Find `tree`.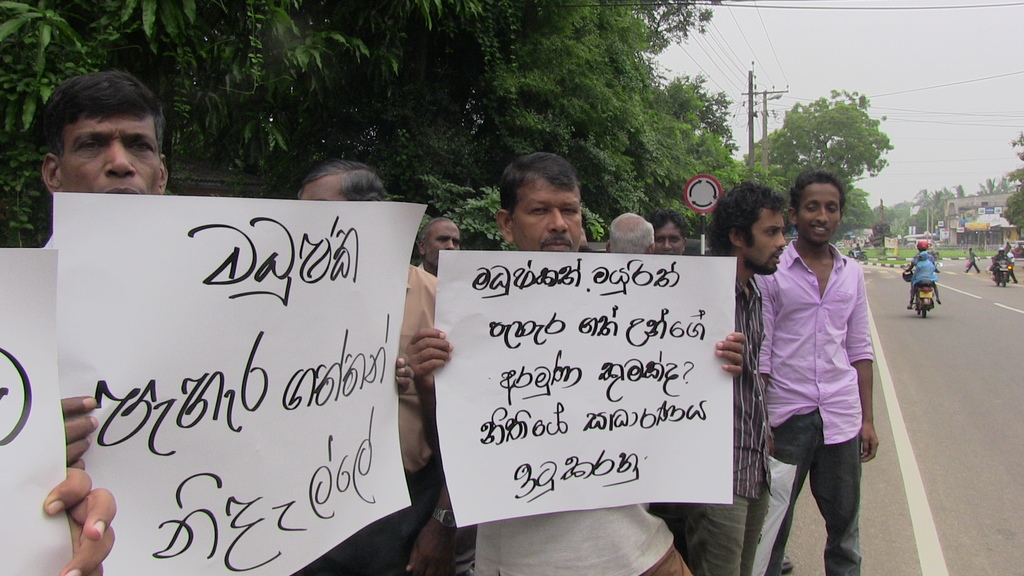
detection(1001, 134, 1023, 246).
